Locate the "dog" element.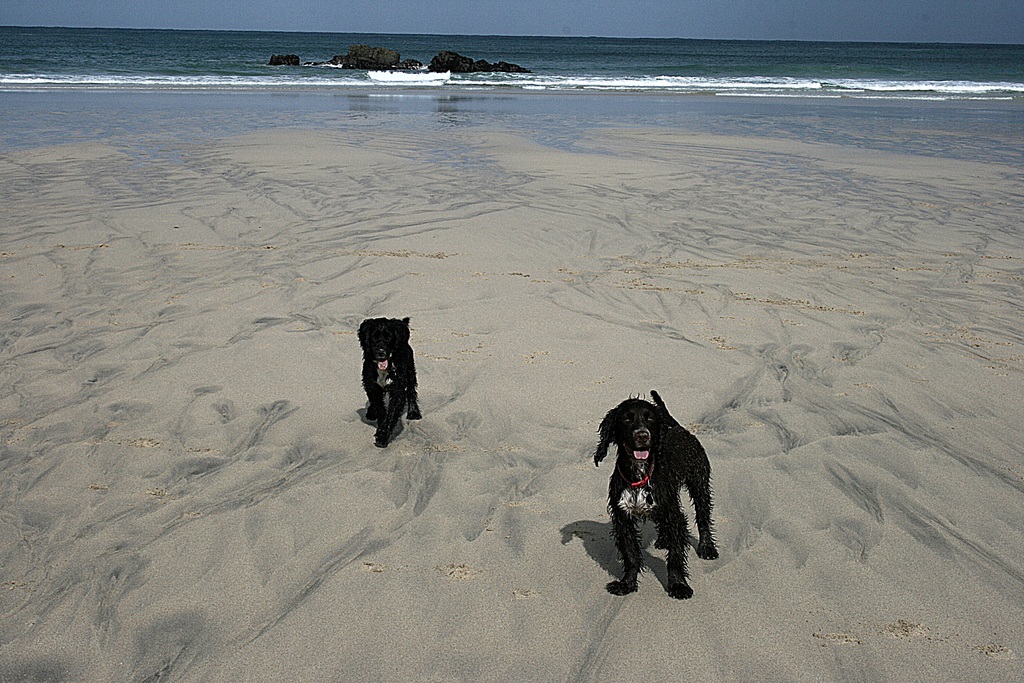
Element bbox: bbox(354, 314, 424, 449).
